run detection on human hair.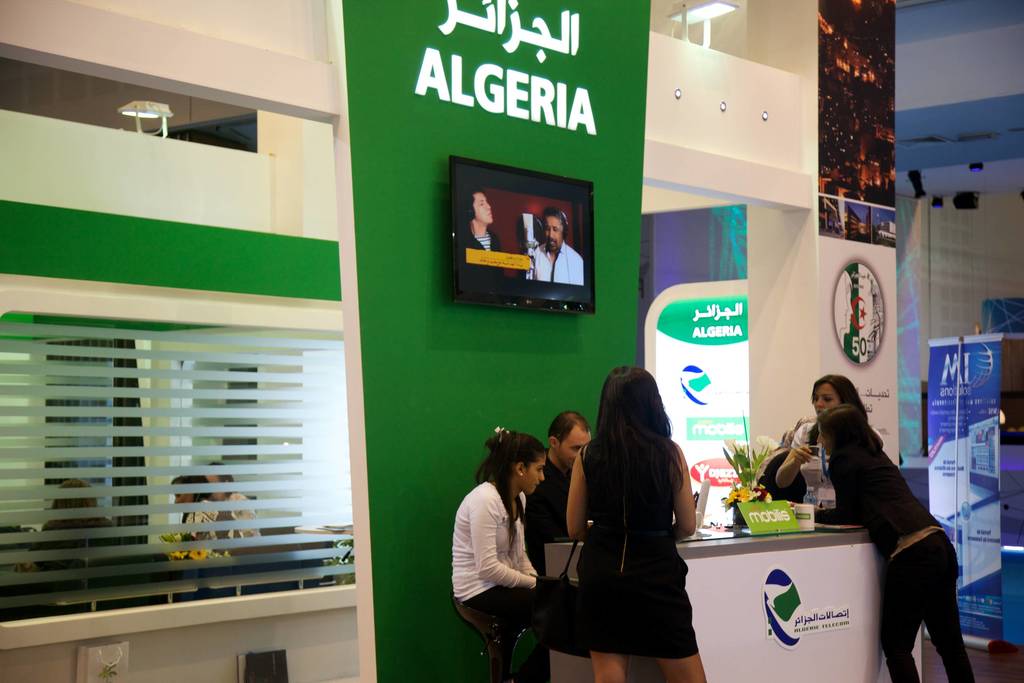
Result: x1=169 y1=478 x2=212 y2=503.
